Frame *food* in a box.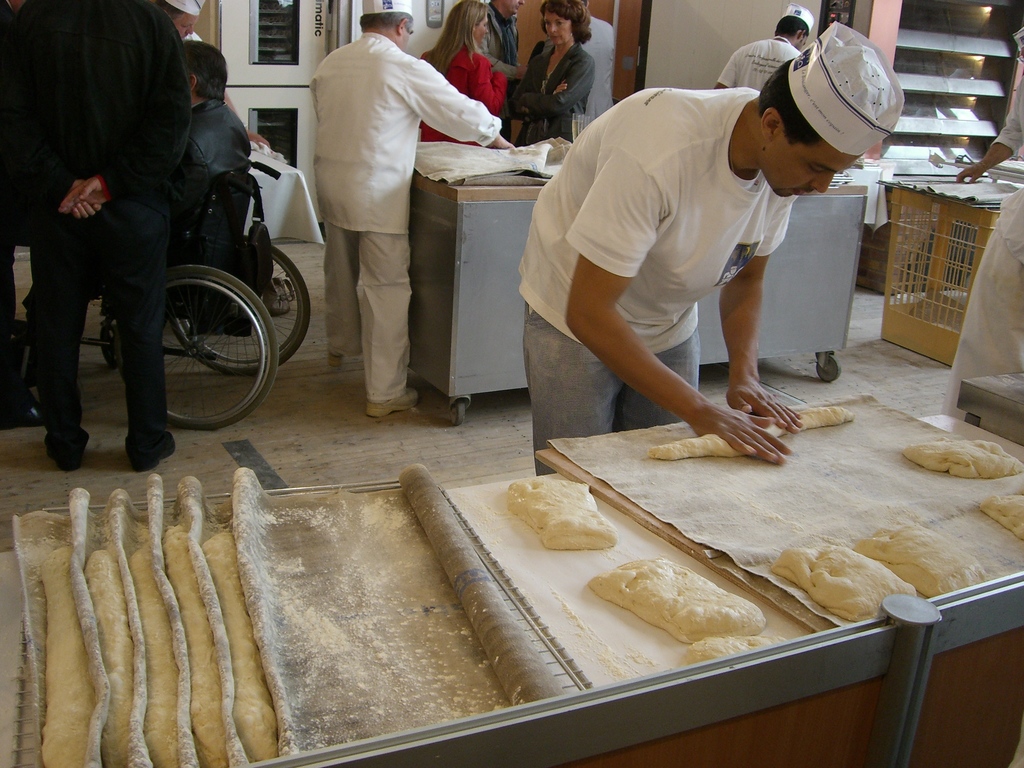
(x1=847, y1=526, x2=988, y2=598).
